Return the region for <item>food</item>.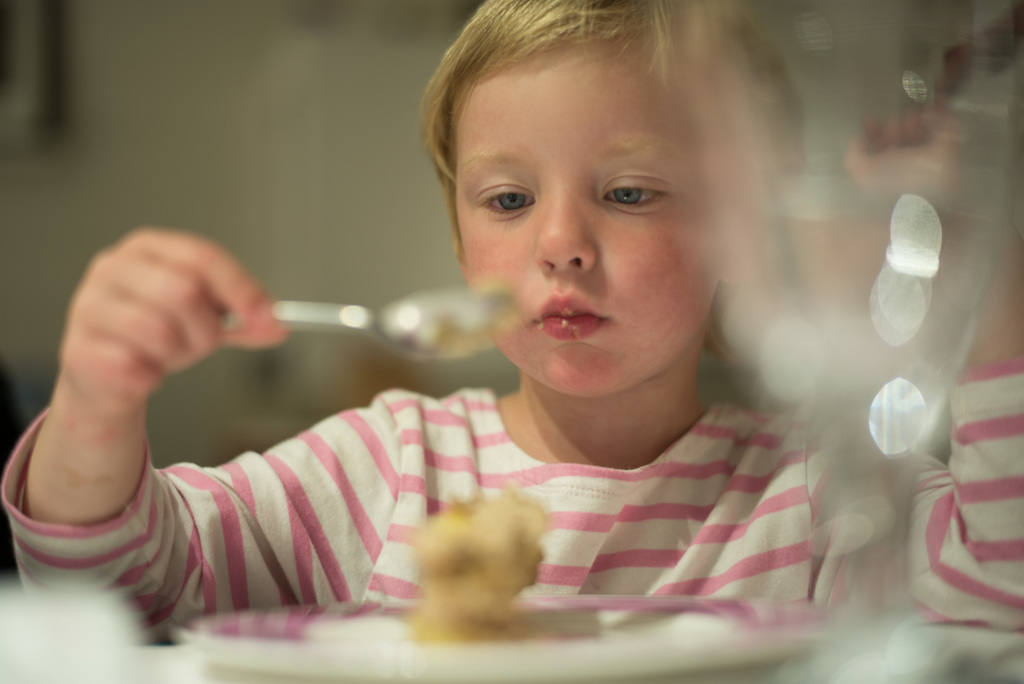
BBox(385, 501, 553, 618).
